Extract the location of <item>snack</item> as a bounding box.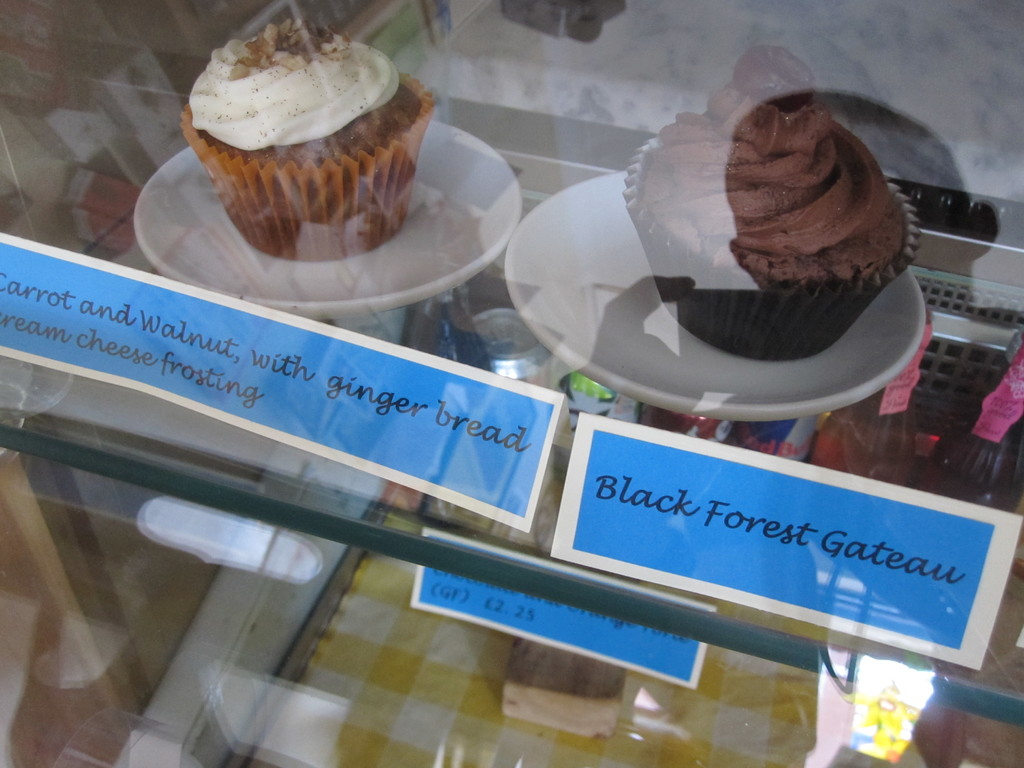
[x1=182, y1=18, x2=435, y2=260].
